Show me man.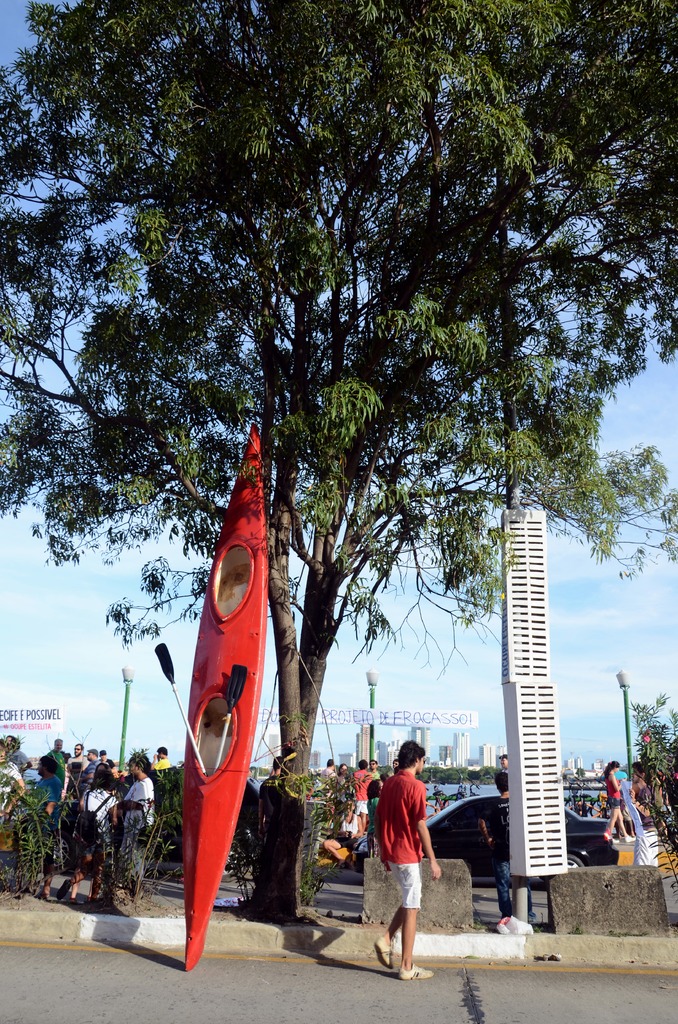
man is here: bbox=[371, 735, 451, 961].
